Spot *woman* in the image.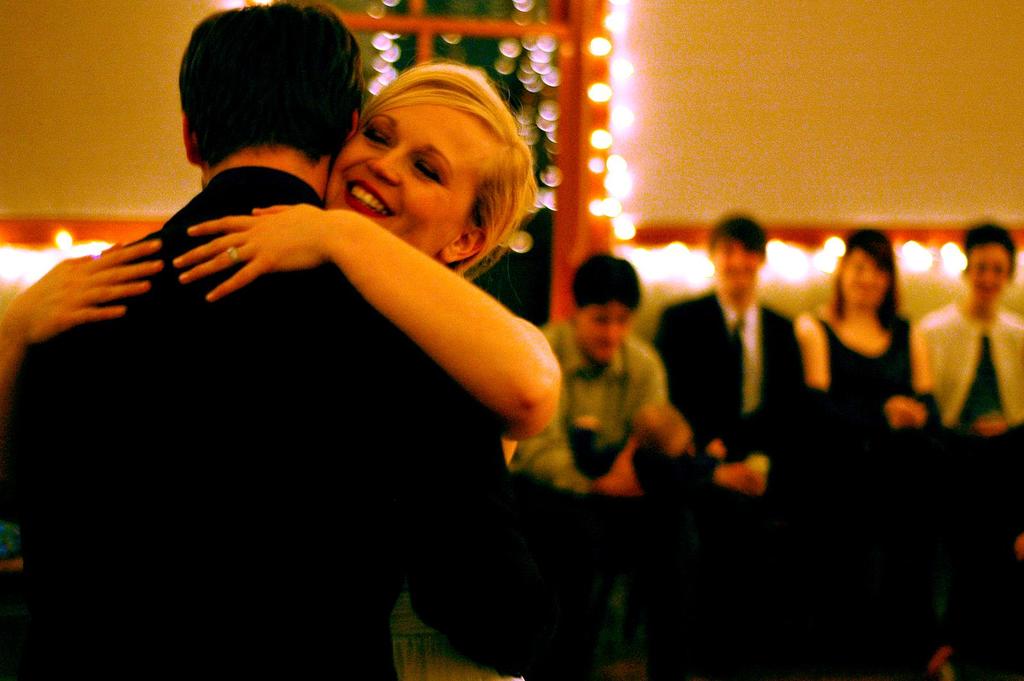
*woman* found at 0/63/562/680.
